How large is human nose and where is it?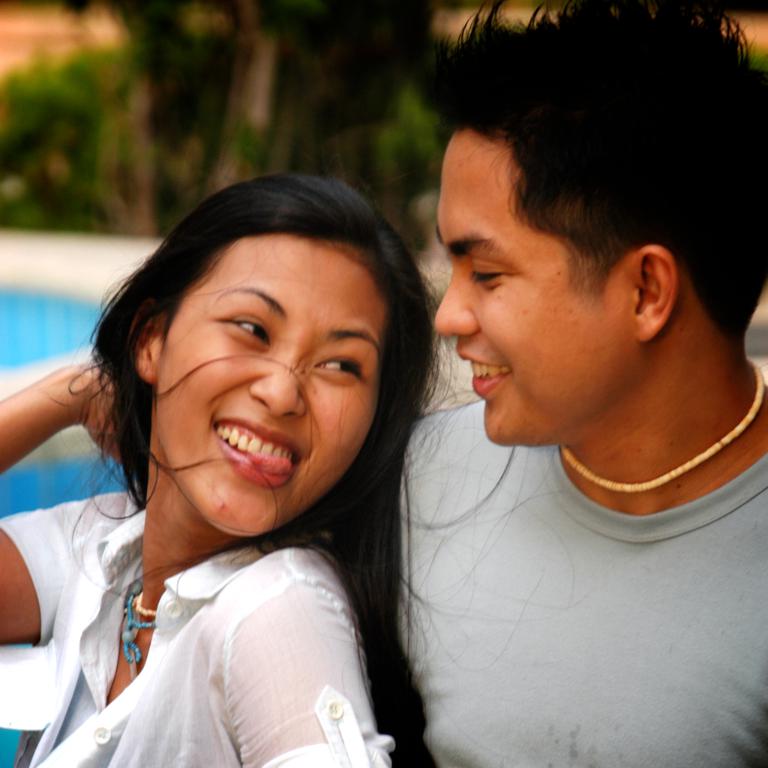
Bounding box: 249:348:303:416.
